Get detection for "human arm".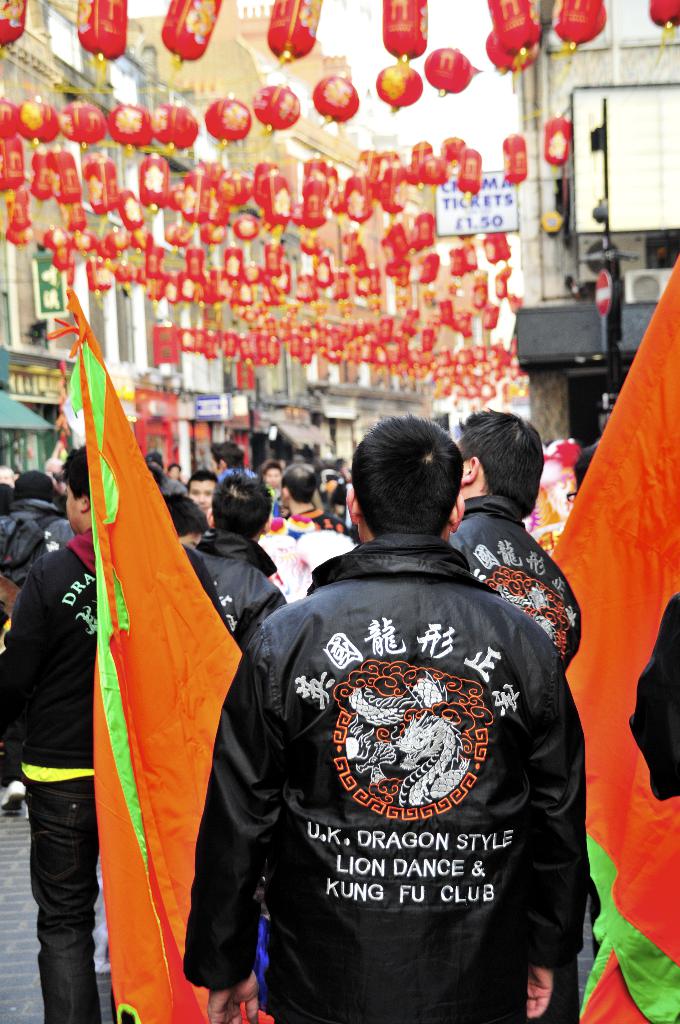
Detection: pyautogui.locateOnScreen(179, 654, 297, 1023).
